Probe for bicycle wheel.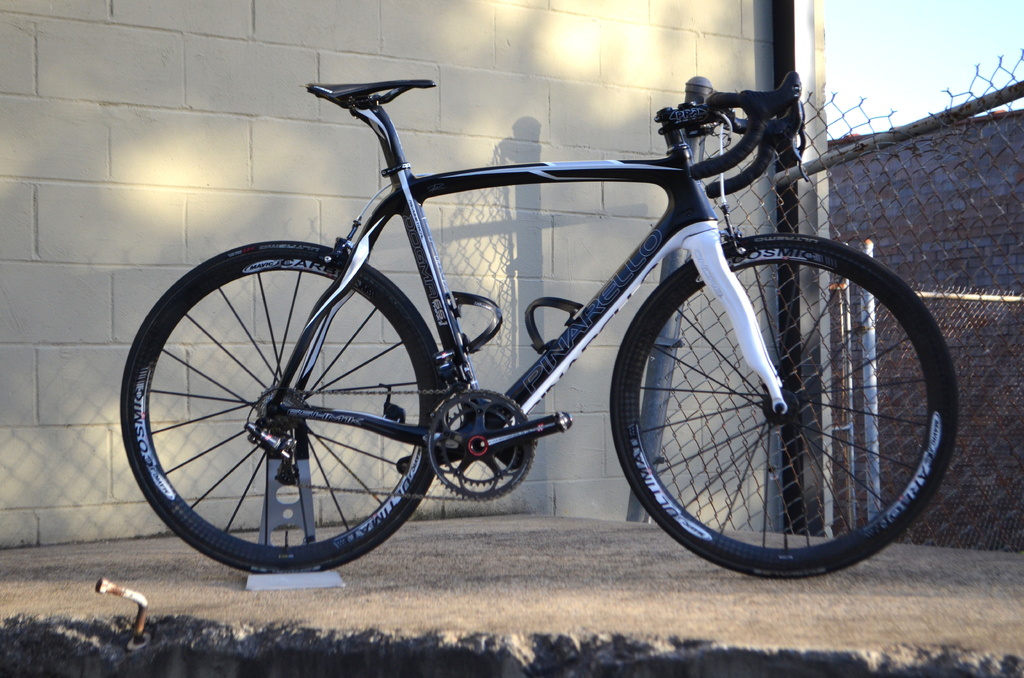
Probe result: 119, 250, 450, 585.
